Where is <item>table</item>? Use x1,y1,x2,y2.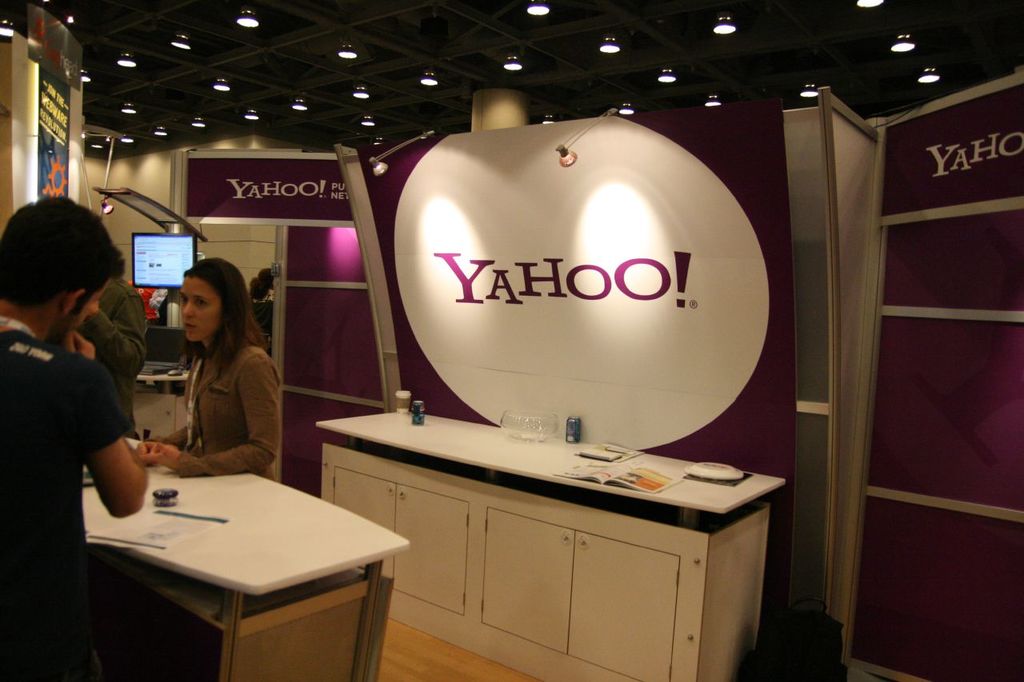
84,438,402,672.
